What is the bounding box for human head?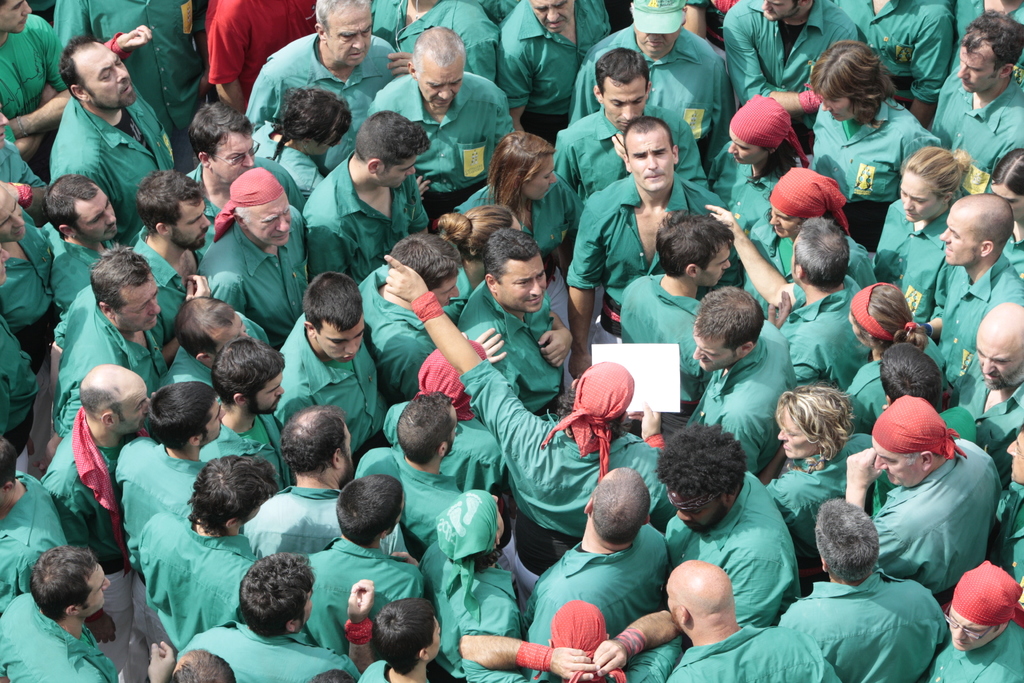
bbox=(210, 337, 286, 413).
